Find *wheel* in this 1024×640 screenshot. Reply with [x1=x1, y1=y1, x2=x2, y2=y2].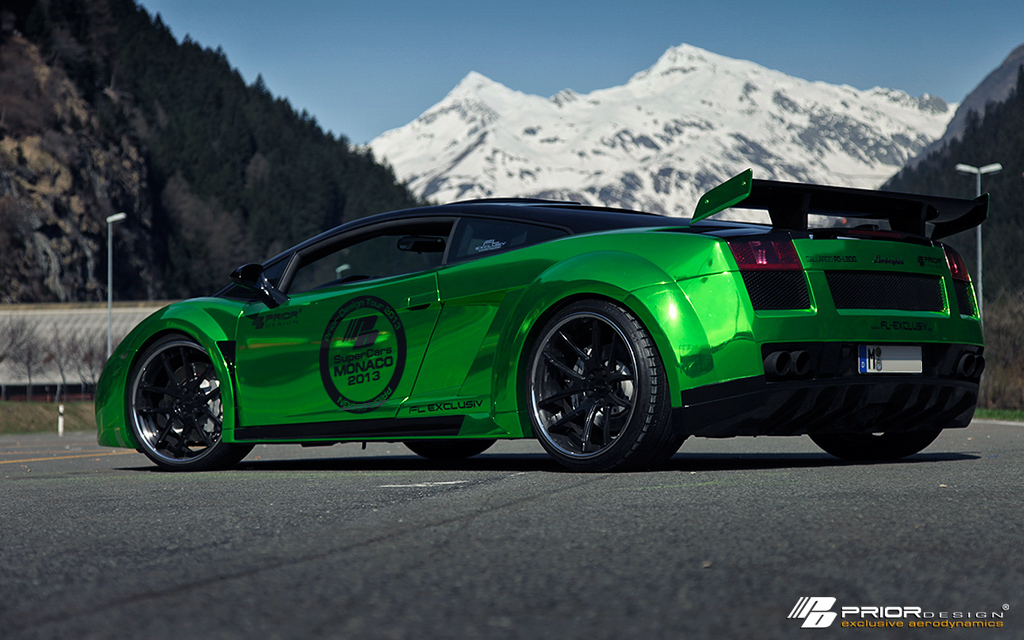
[x1=508, y1=291, x2=693, y2=470].
